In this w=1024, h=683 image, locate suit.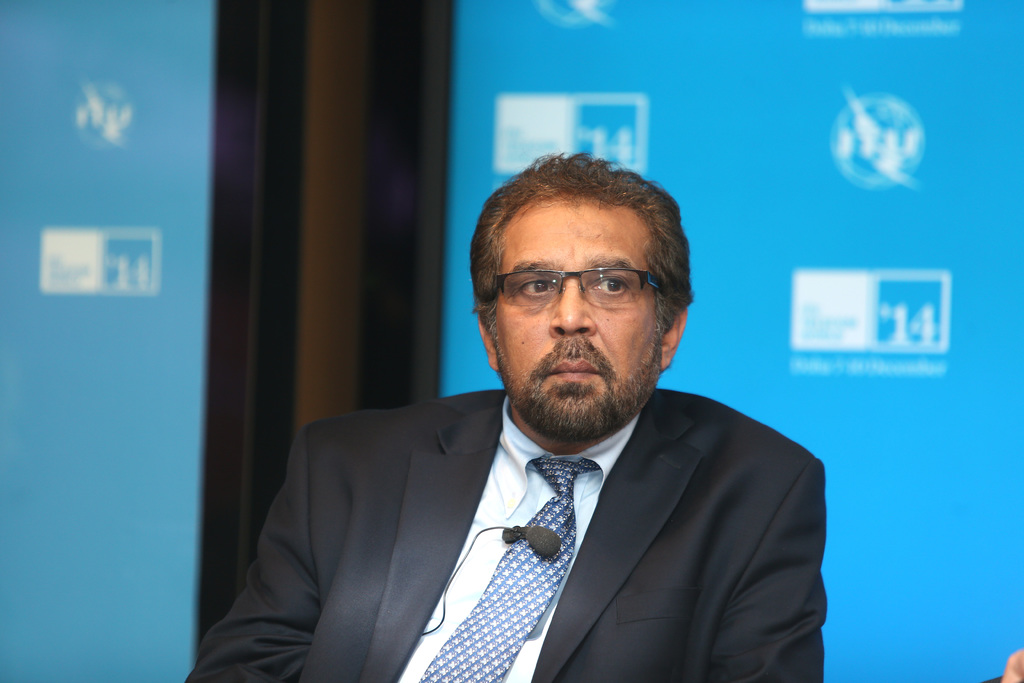
Bounding box: [206,331,878,682].
